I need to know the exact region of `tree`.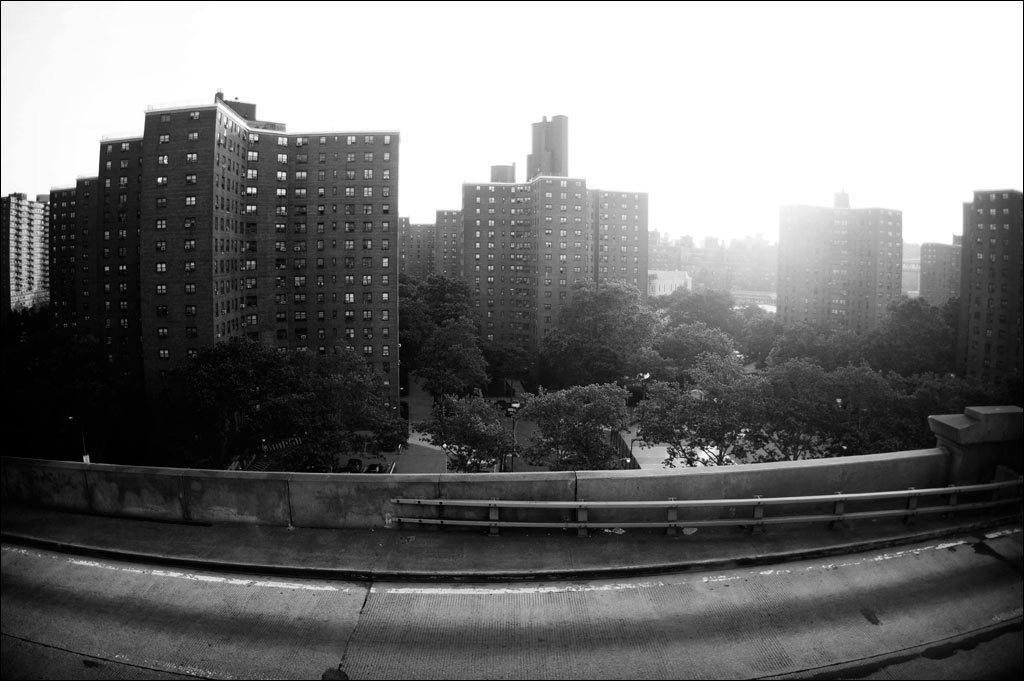
Region: 434, 270, 503, 318.
